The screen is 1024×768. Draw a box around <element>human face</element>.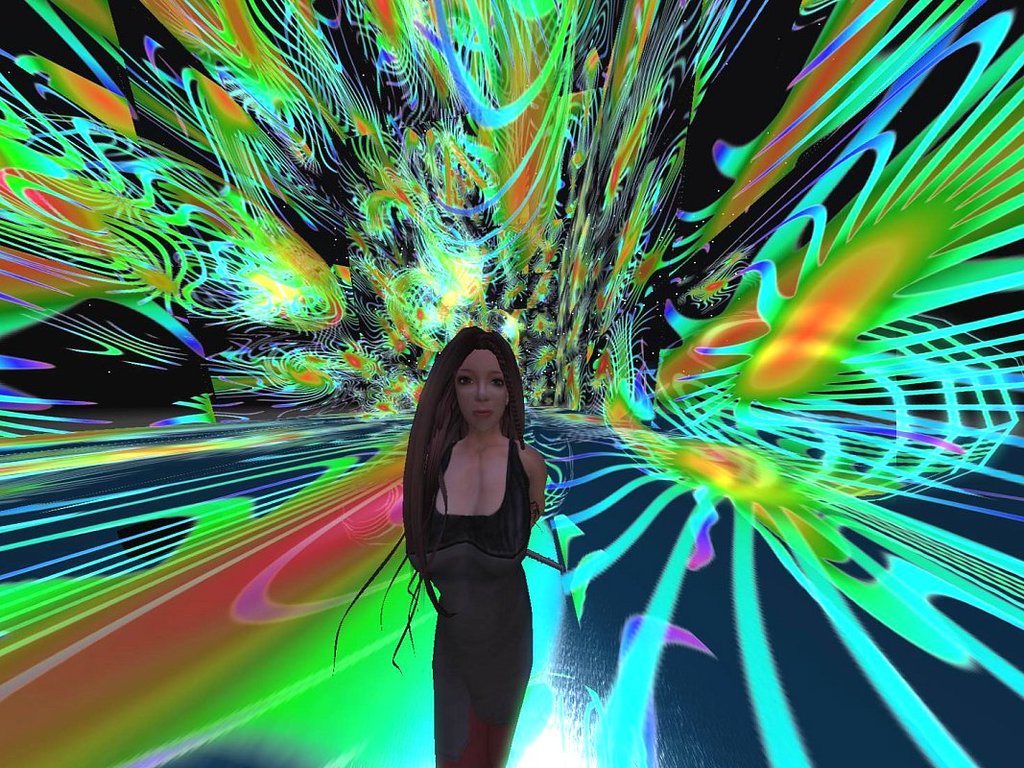
BBox(446, 346, 524, 447).
